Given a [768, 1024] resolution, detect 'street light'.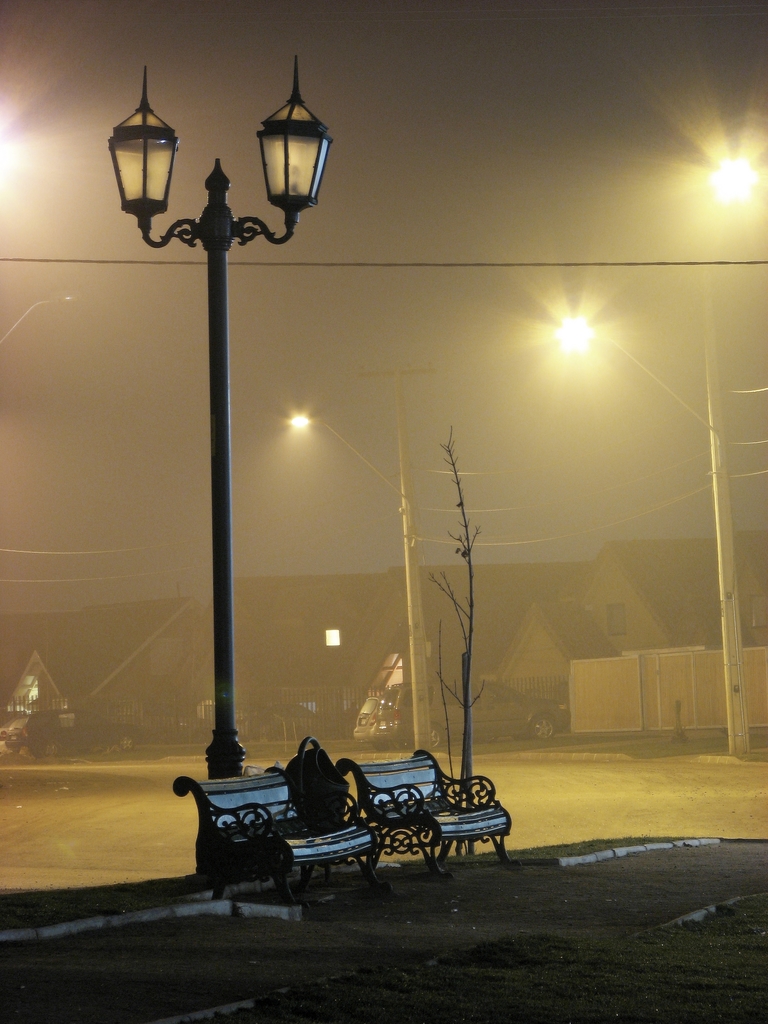
<box>286,413,437,751</box>.
